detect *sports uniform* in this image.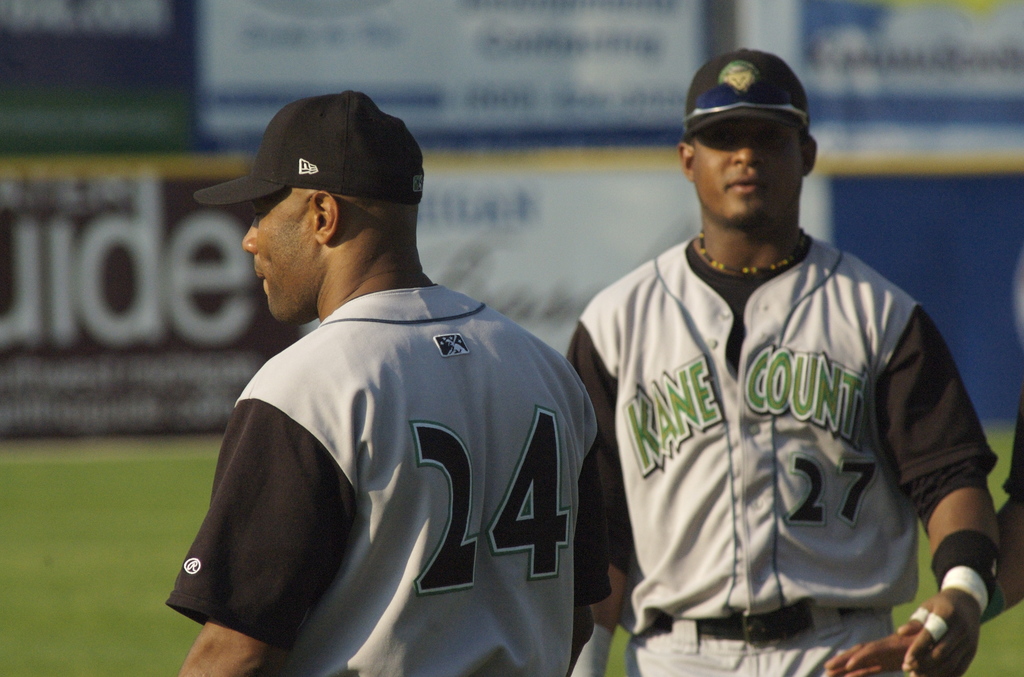
Detection: 165 291 611 676.
